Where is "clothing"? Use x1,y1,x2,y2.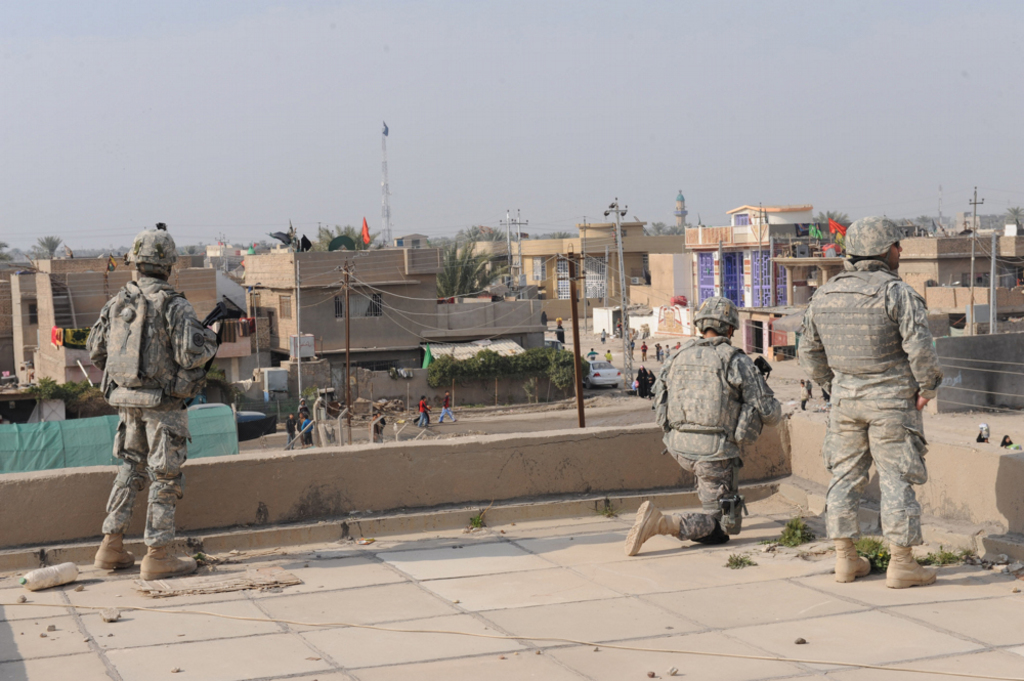
637,371,647,389.
